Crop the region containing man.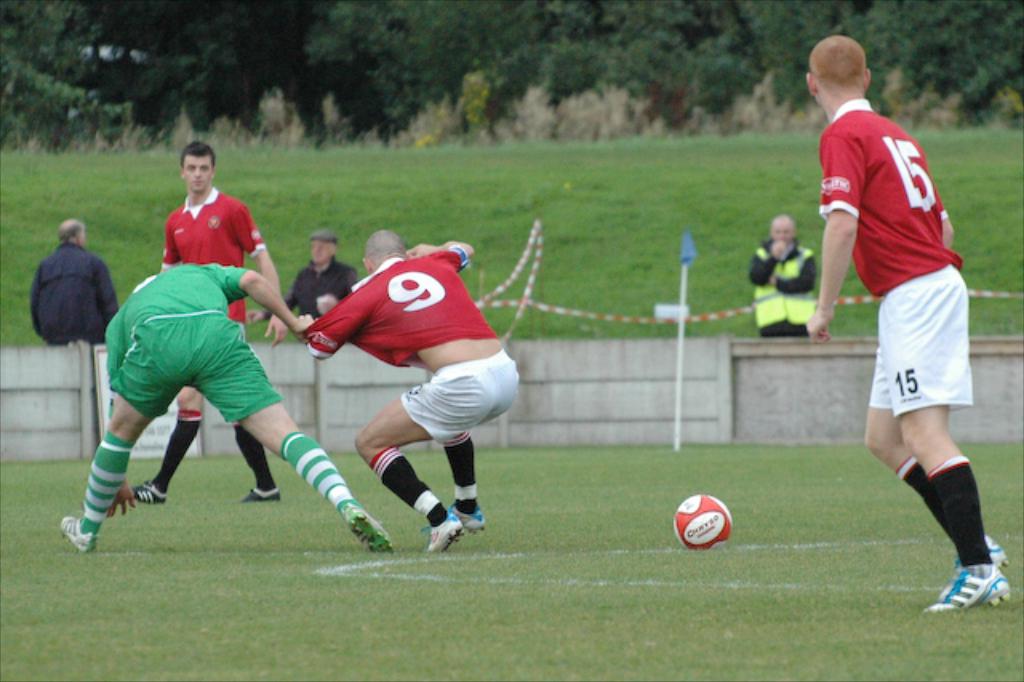
Crop region: bbox=(803, 37, 1013, 610).
